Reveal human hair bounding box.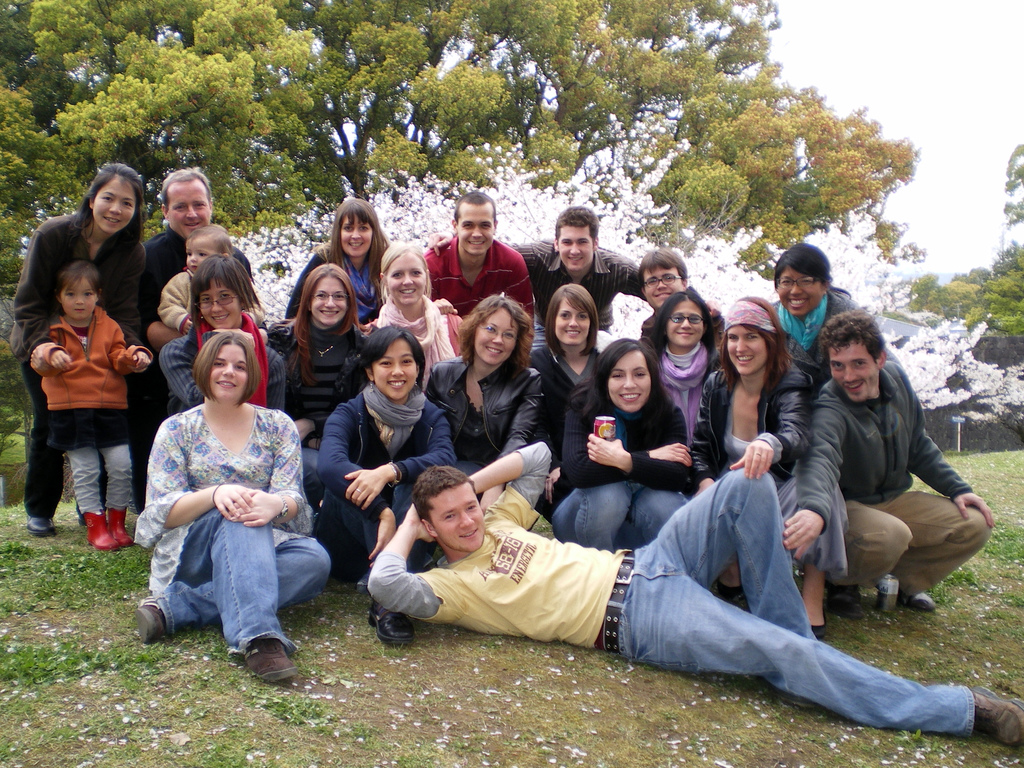
Revealed: pyautogui.locateOnScreen(191, 253, 260, 325).
